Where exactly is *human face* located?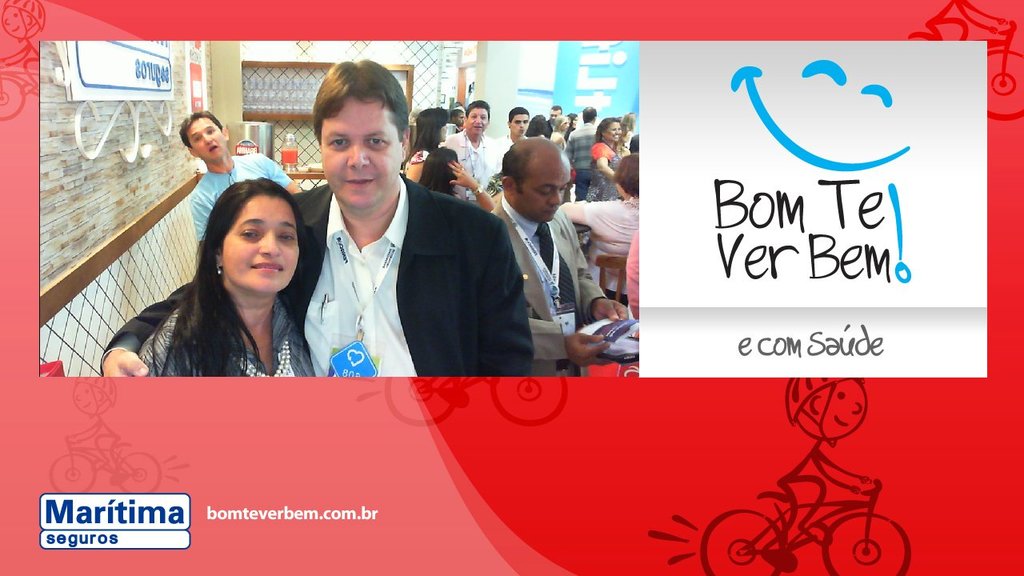
Its bounding box is {"x1": 514, "y1": 150, "x2": 571, "y2": 222}.
